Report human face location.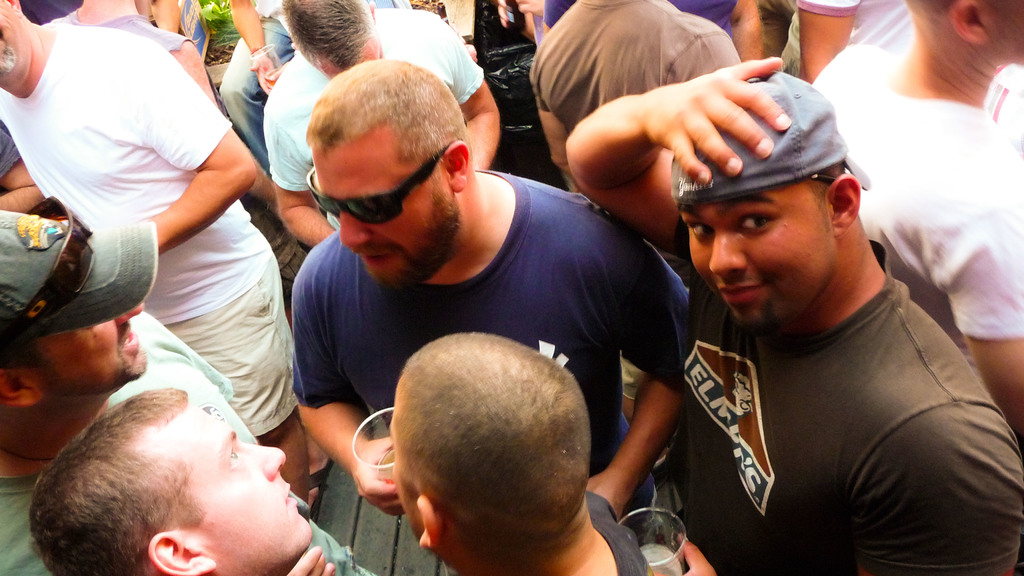
Report: <region>194, 404, 312, 561</region>.
